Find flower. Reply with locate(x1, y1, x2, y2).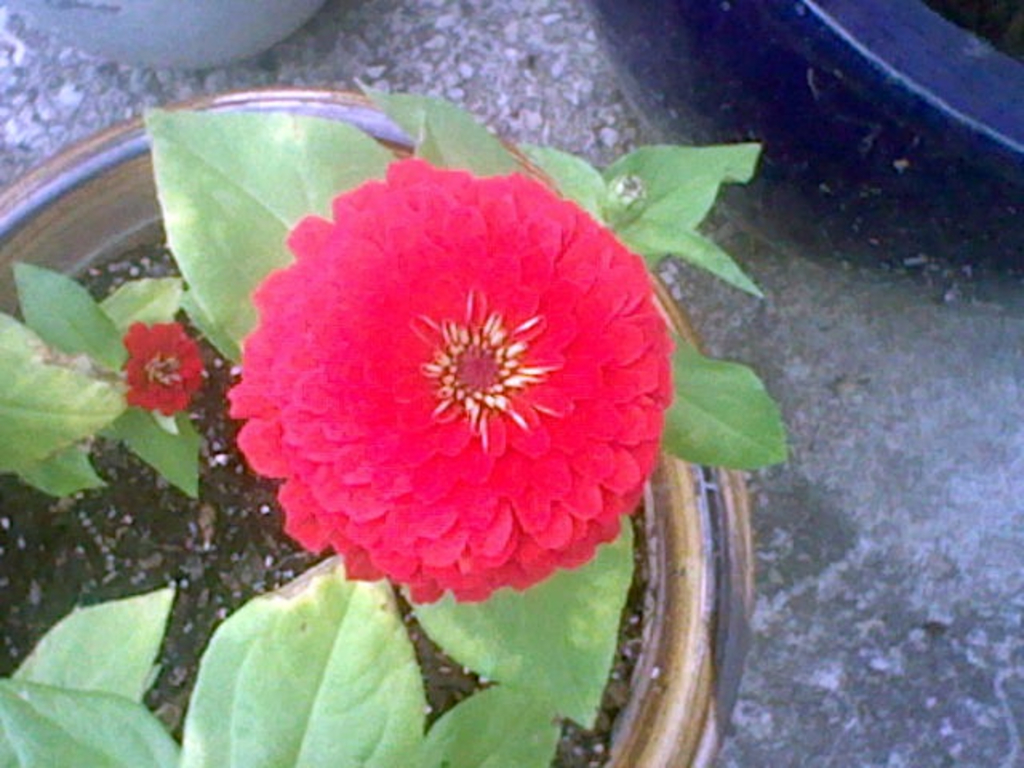
locate(117, 318, 206, 426).
